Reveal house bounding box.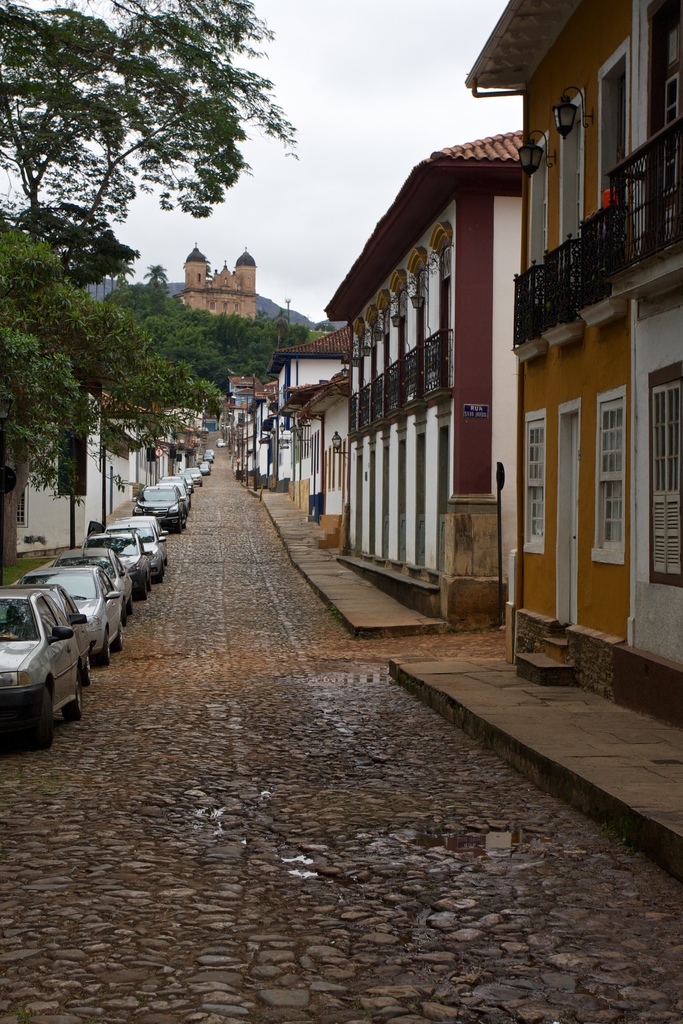
Revealed: [left=244, top=391, right=274, bottom=484].
